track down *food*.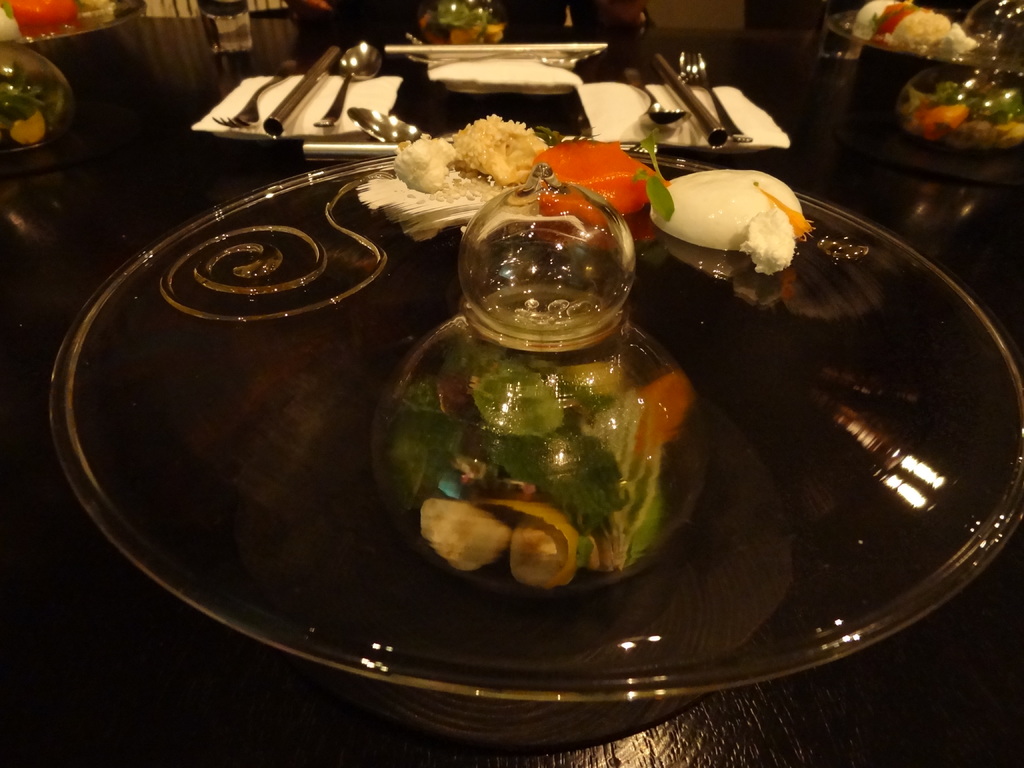
Tracked to rect(0, 0, 126, 42).
